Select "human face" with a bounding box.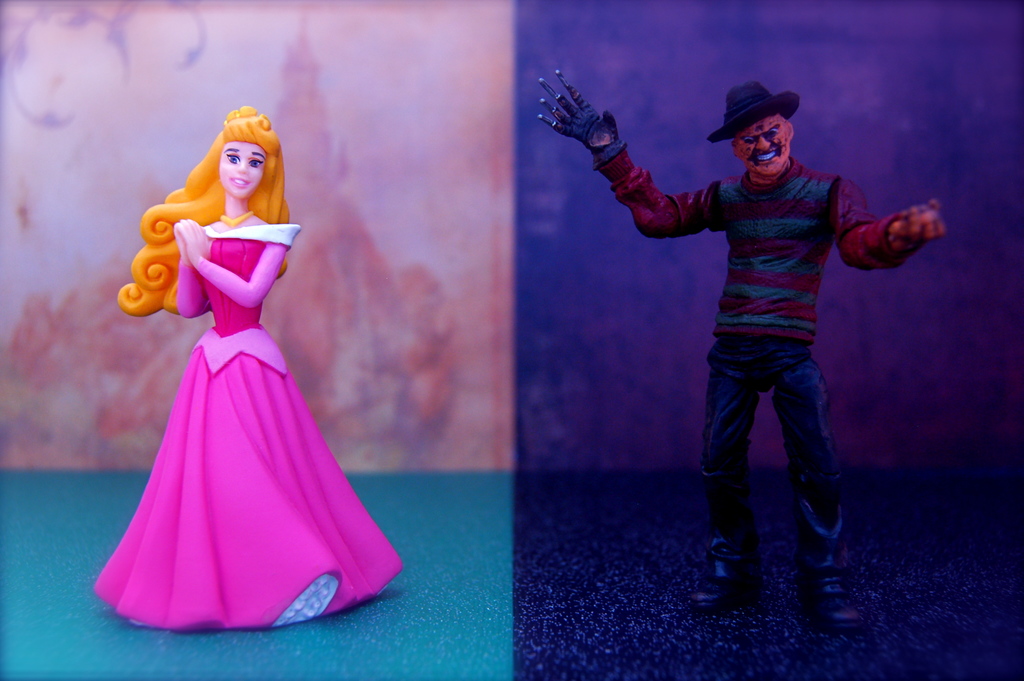
(214, 135, 270, 198).
